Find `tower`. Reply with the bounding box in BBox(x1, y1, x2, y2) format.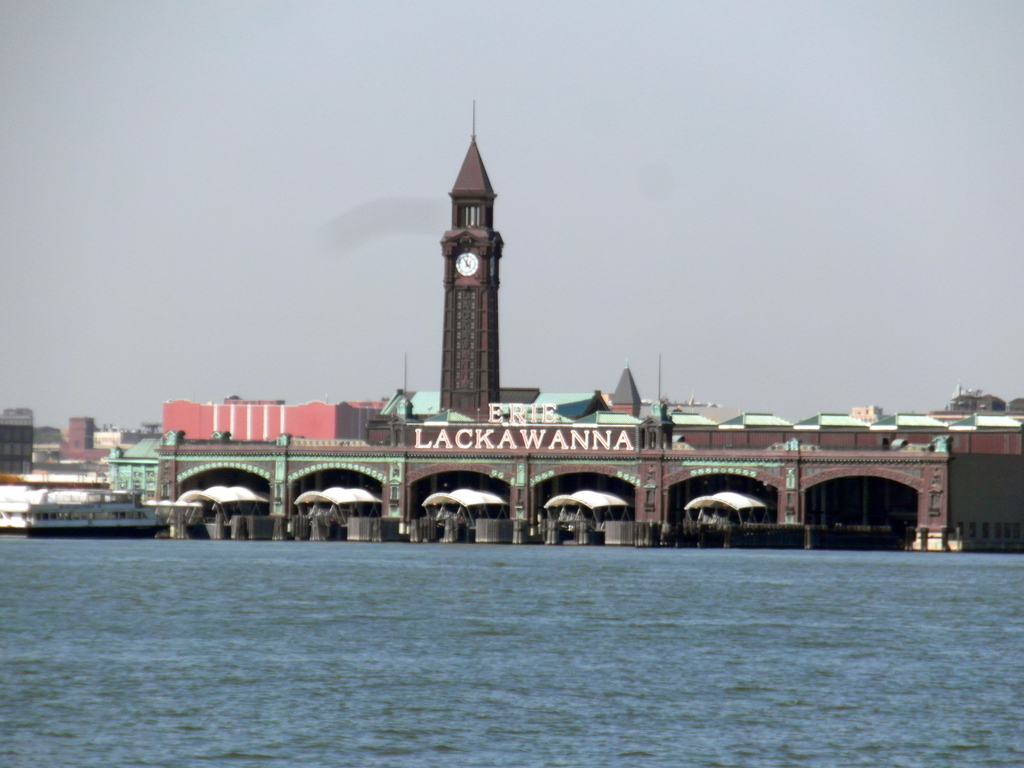
BBox(438, 102, 497, 423).
